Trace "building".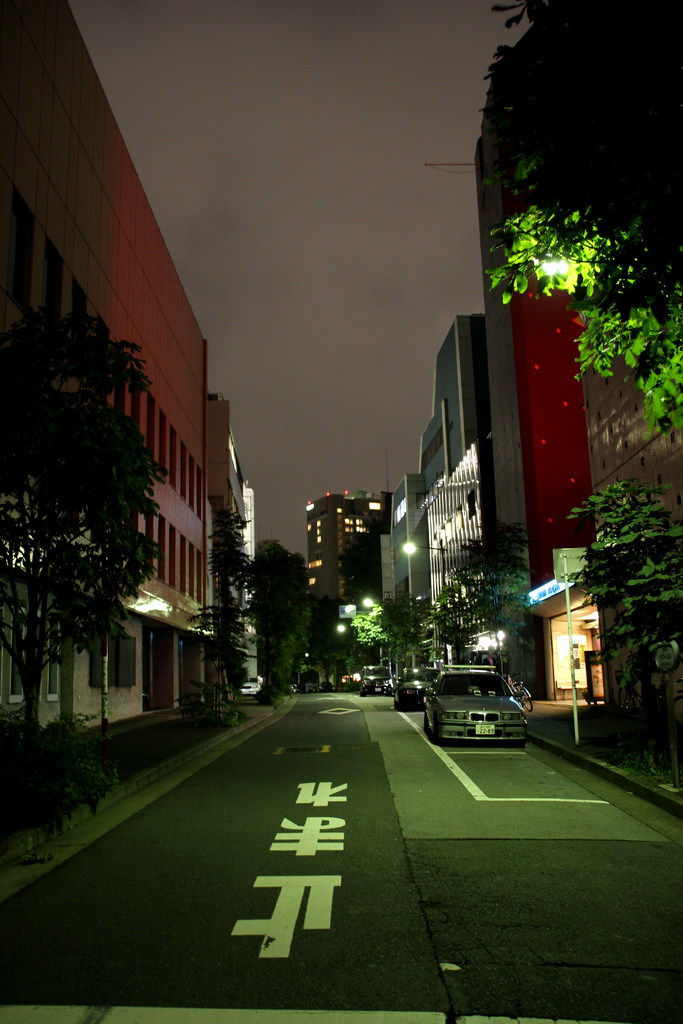
Traced to left=218, top=395, right=246, bottom=689.
